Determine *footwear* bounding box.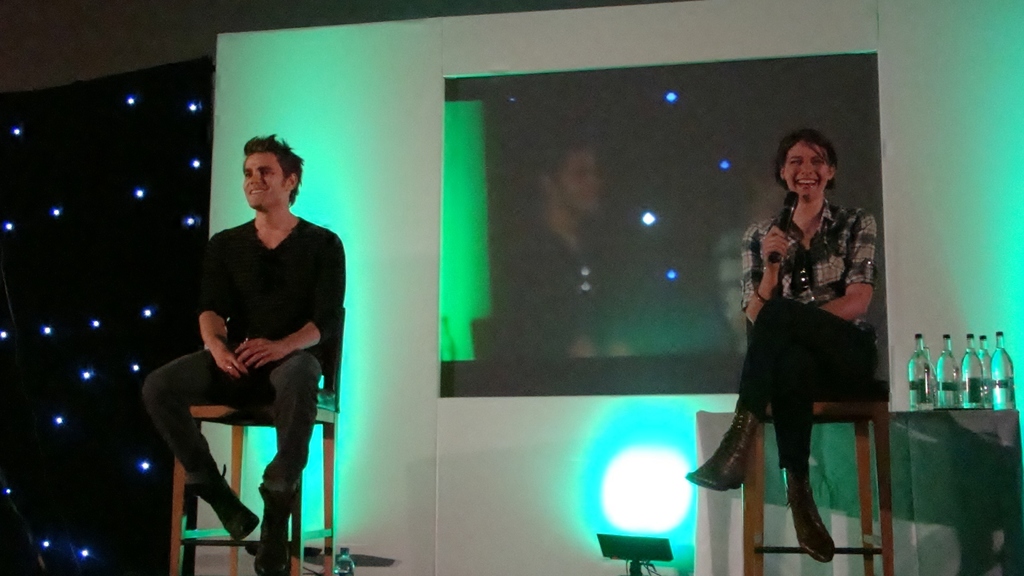
Determined: x1=687 y1=399 x2=756 y2=502.
